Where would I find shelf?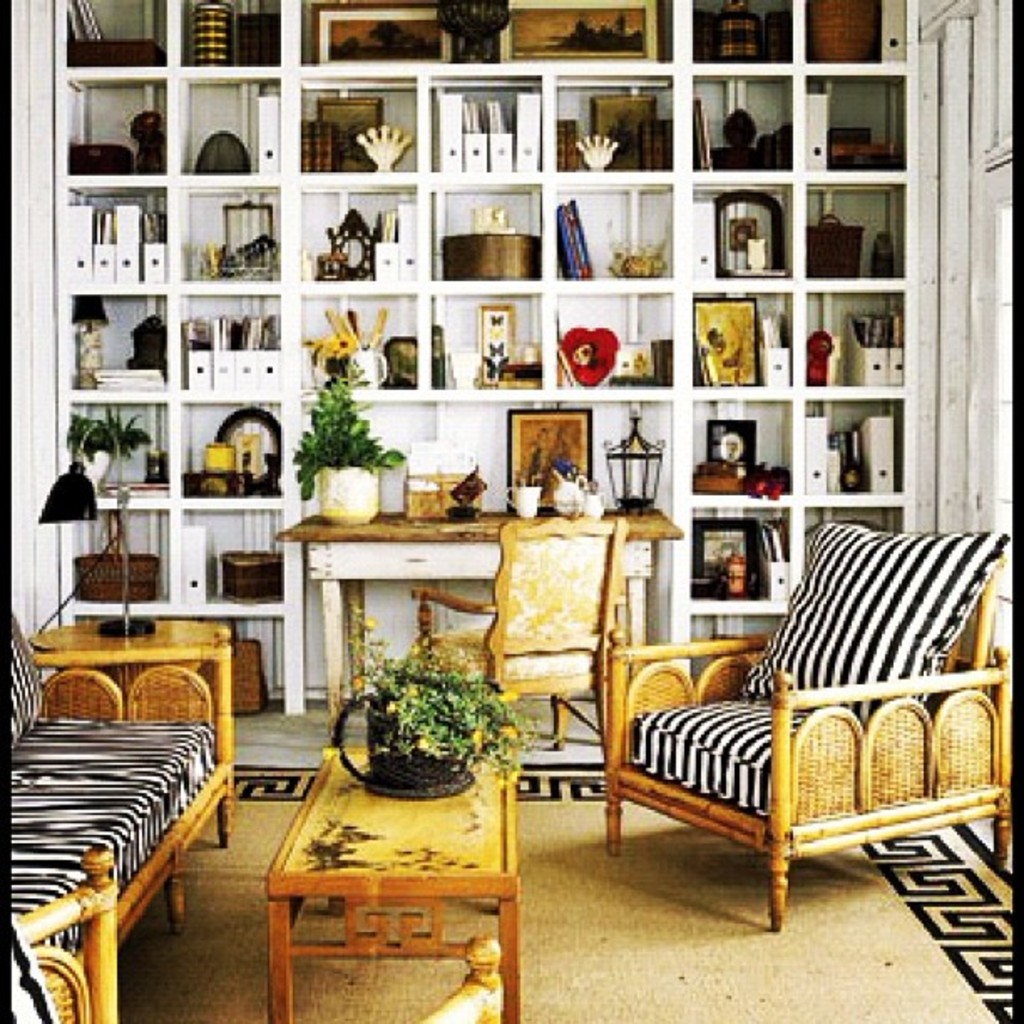
At 673,258,813,385.
